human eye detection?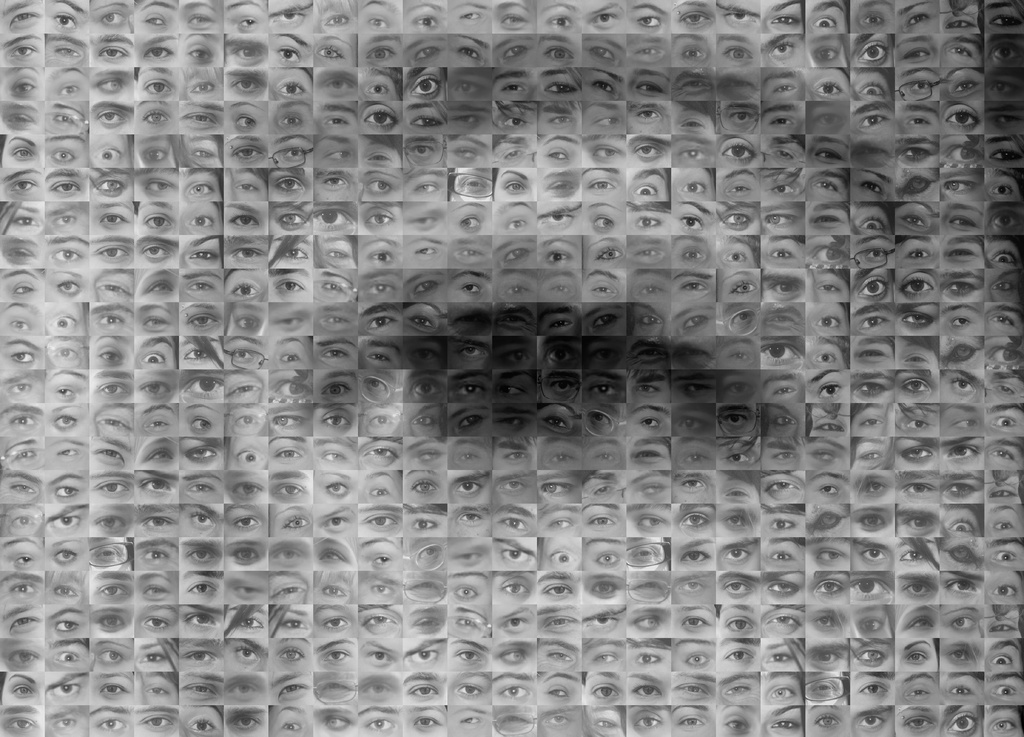
l=991, t=208, r=1020, b=231
